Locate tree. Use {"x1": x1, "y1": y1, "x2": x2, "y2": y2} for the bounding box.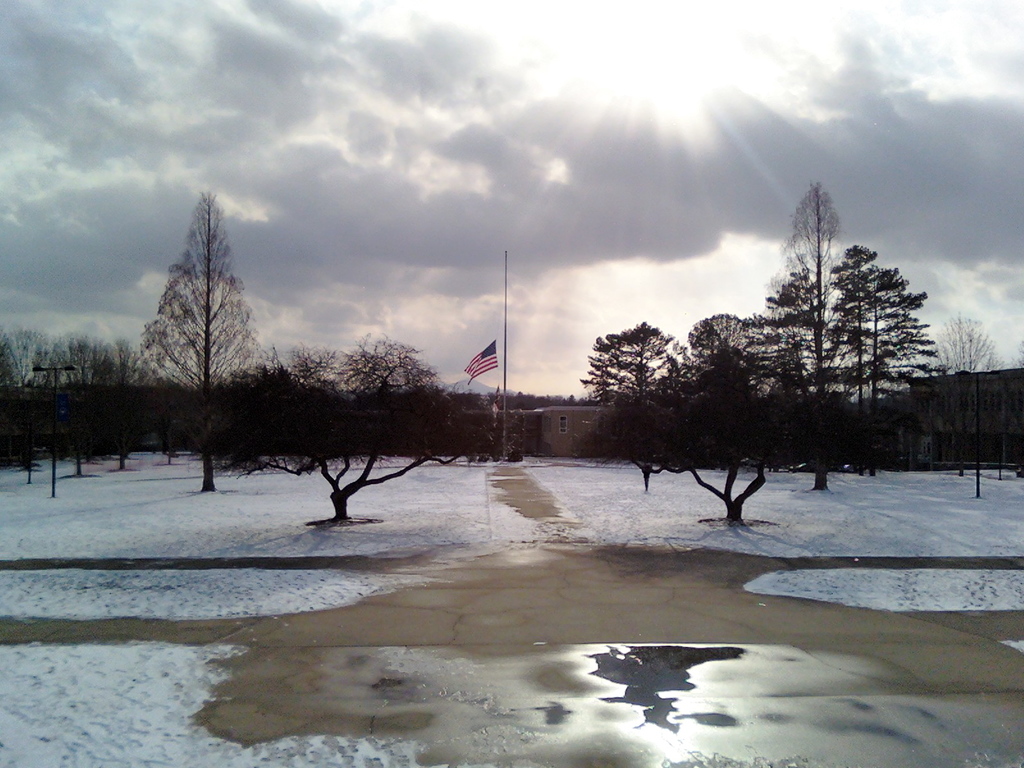
{"x1": 212, "y1": 331, "x2": 497, "y2": 532}.
